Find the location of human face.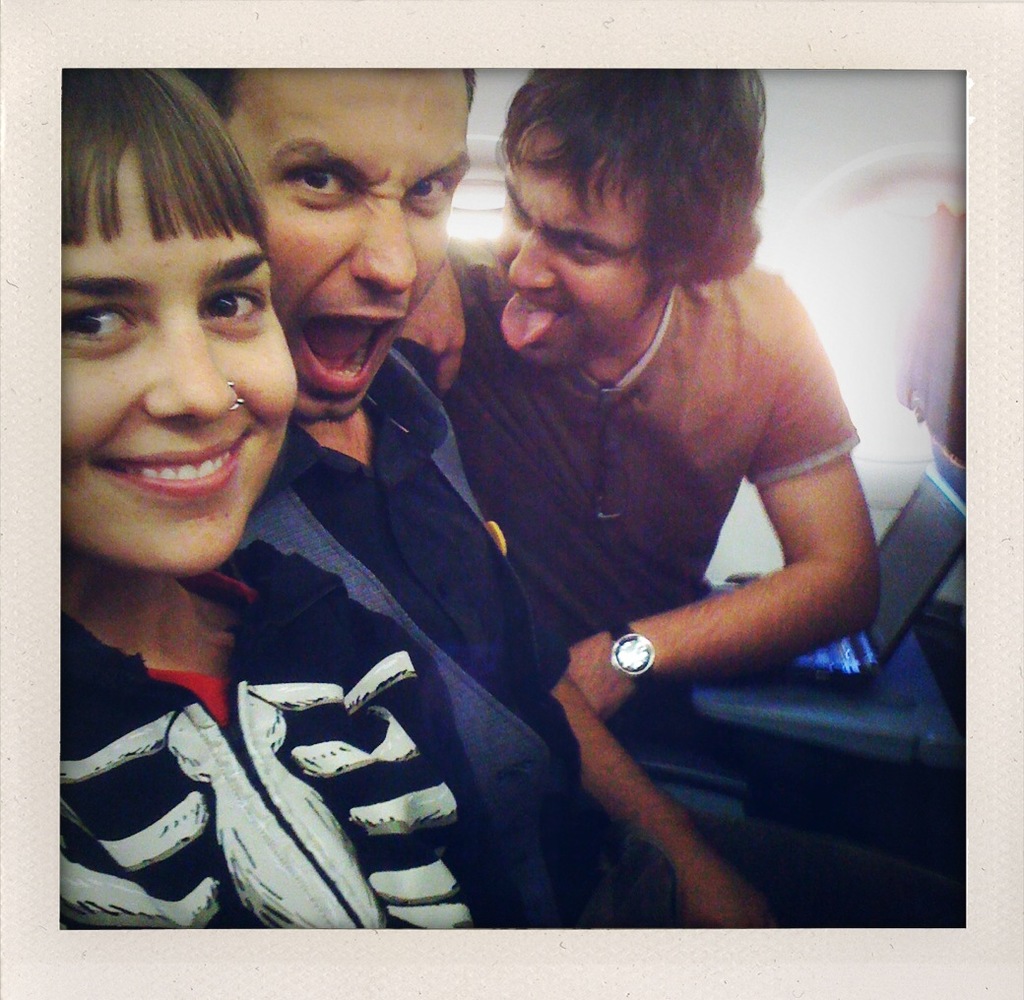
Location: detection(60, 143, 304, 571).
